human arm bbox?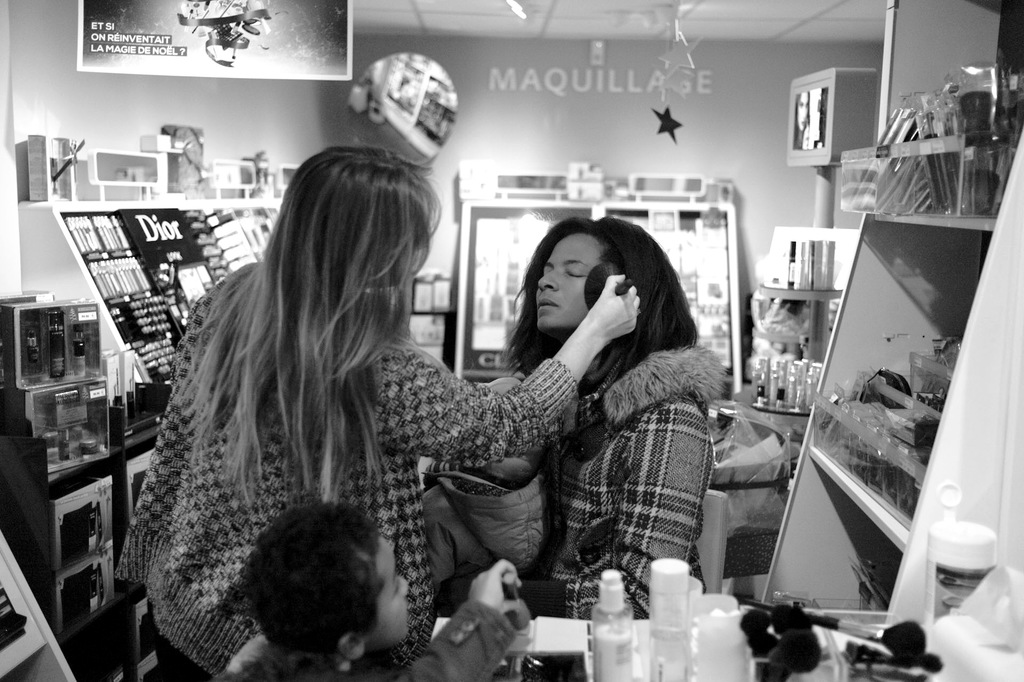
BBox(332, 553, 504, 681)
